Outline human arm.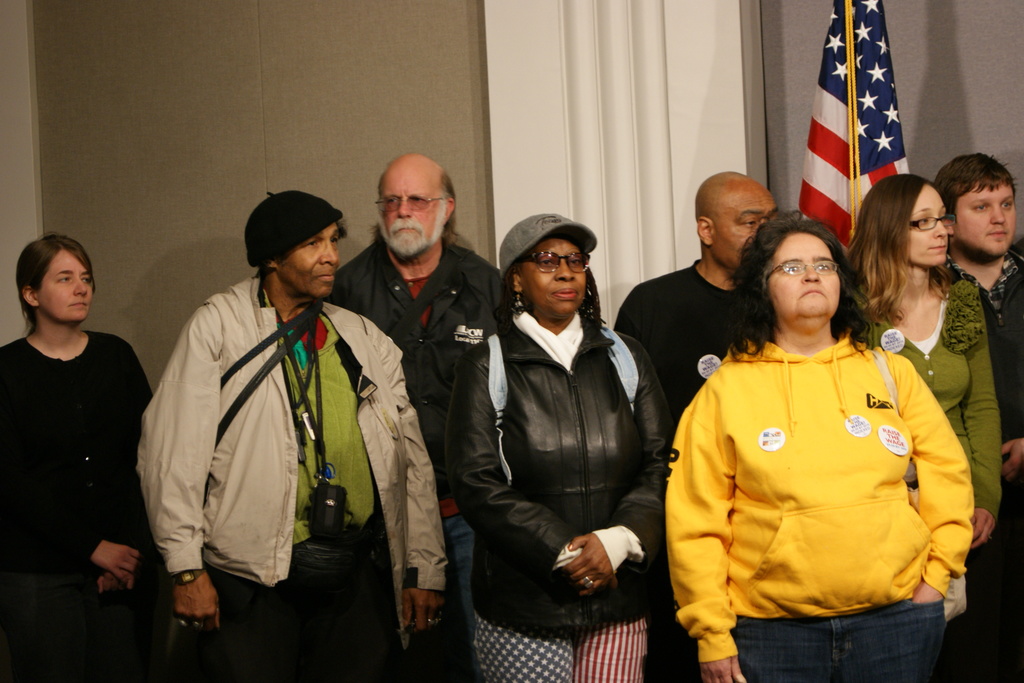
Outline: bbox=(433, 320, 607, 598).
